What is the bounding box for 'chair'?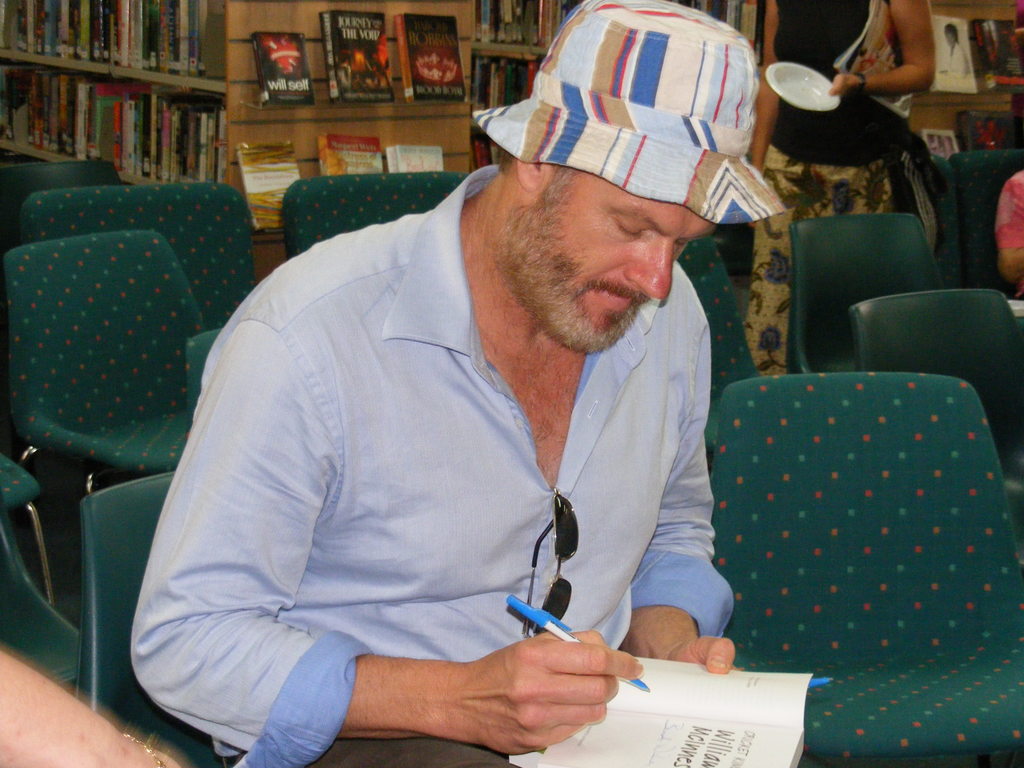
677 236 762 383.
